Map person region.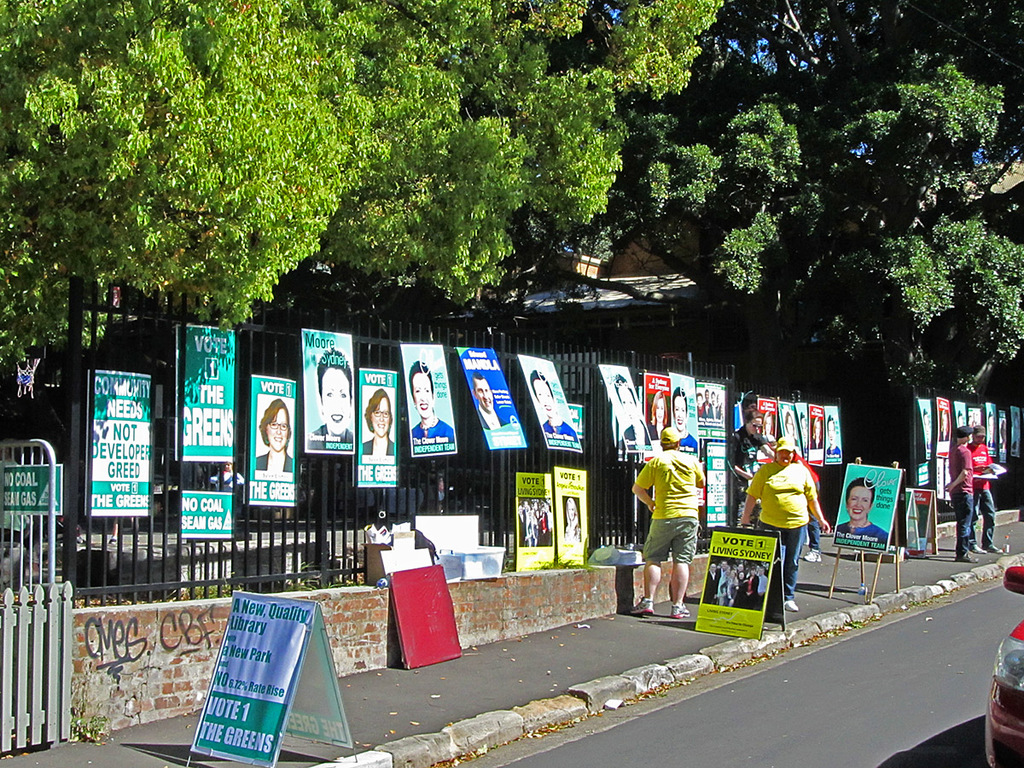
Mapped to <bbox>670, 383, 696, 451</bbox>.
